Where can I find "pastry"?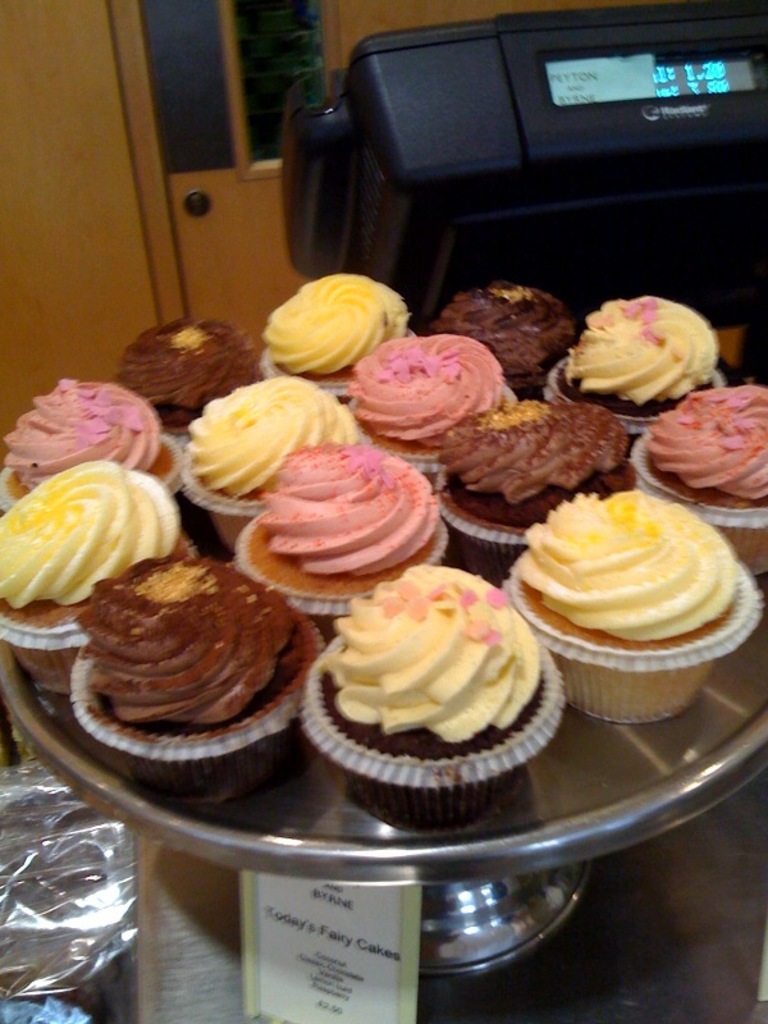
You can find it at [637,383,767,571].
